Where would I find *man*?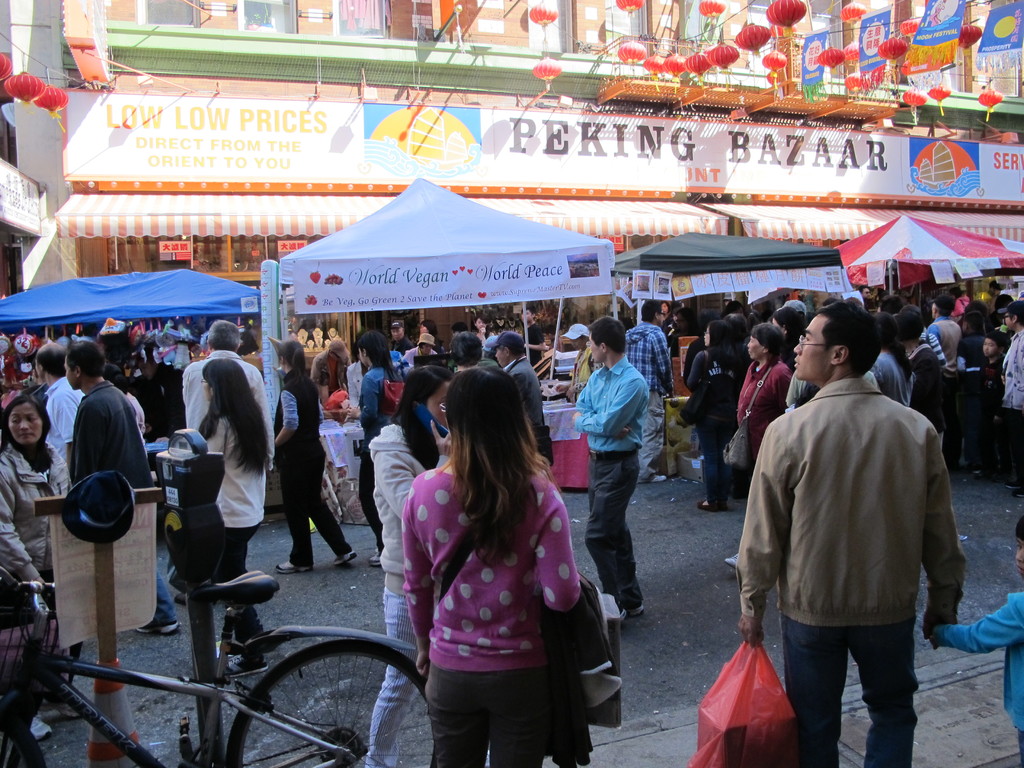
At detection(925, 294, 961, 422).
